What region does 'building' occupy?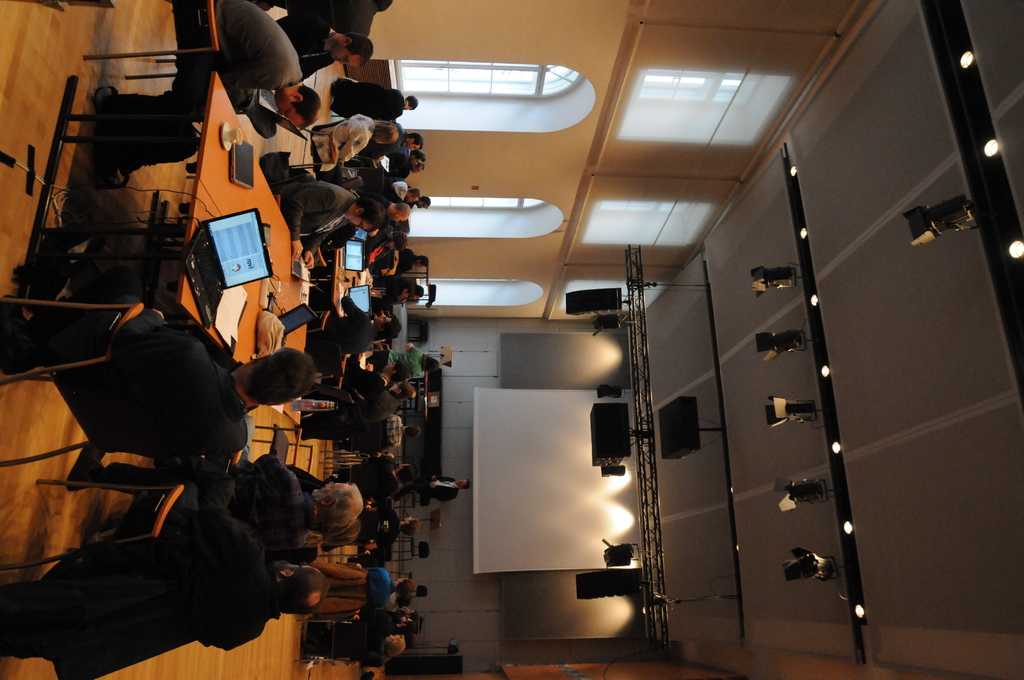
crop(0, 0, 1023, 679).
